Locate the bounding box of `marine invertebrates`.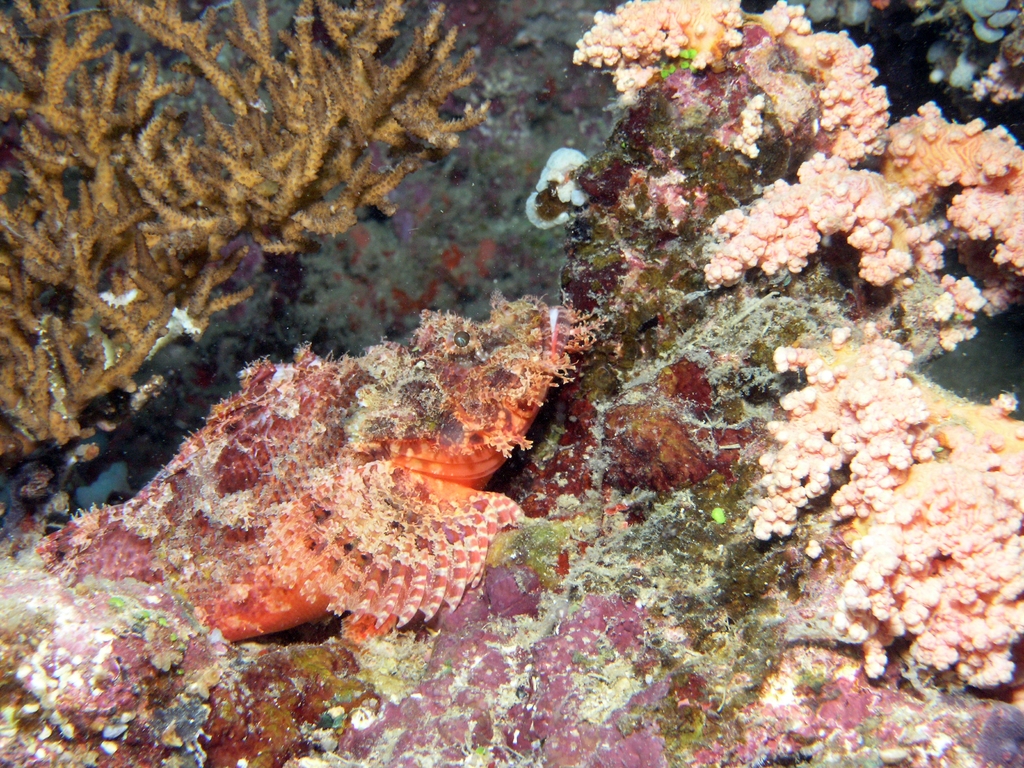
Bounding box: 541/4/1023/342.
